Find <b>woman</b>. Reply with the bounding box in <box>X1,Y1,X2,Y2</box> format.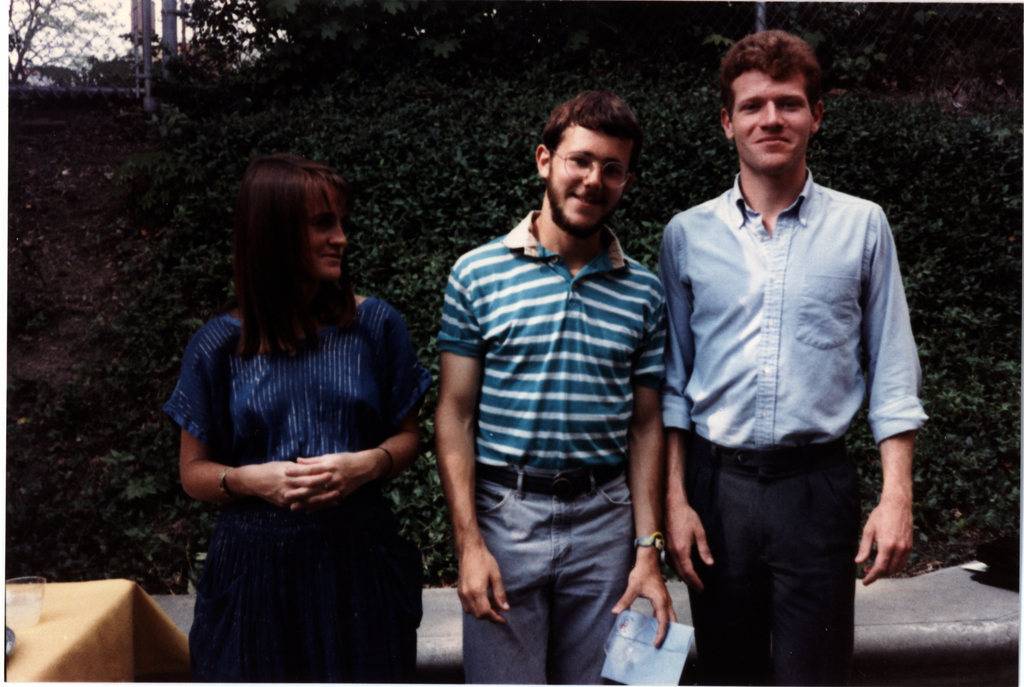
<box>168,152,442,686</box>.
